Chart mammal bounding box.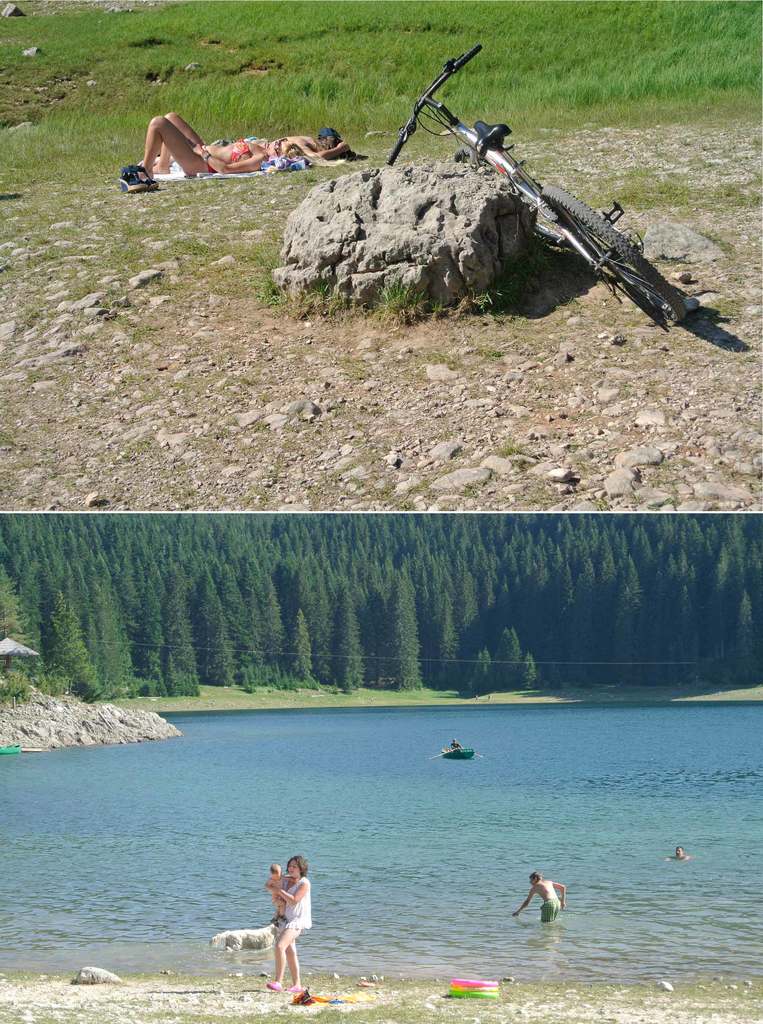
Charted: select_region(270, 862, 331, 998).
